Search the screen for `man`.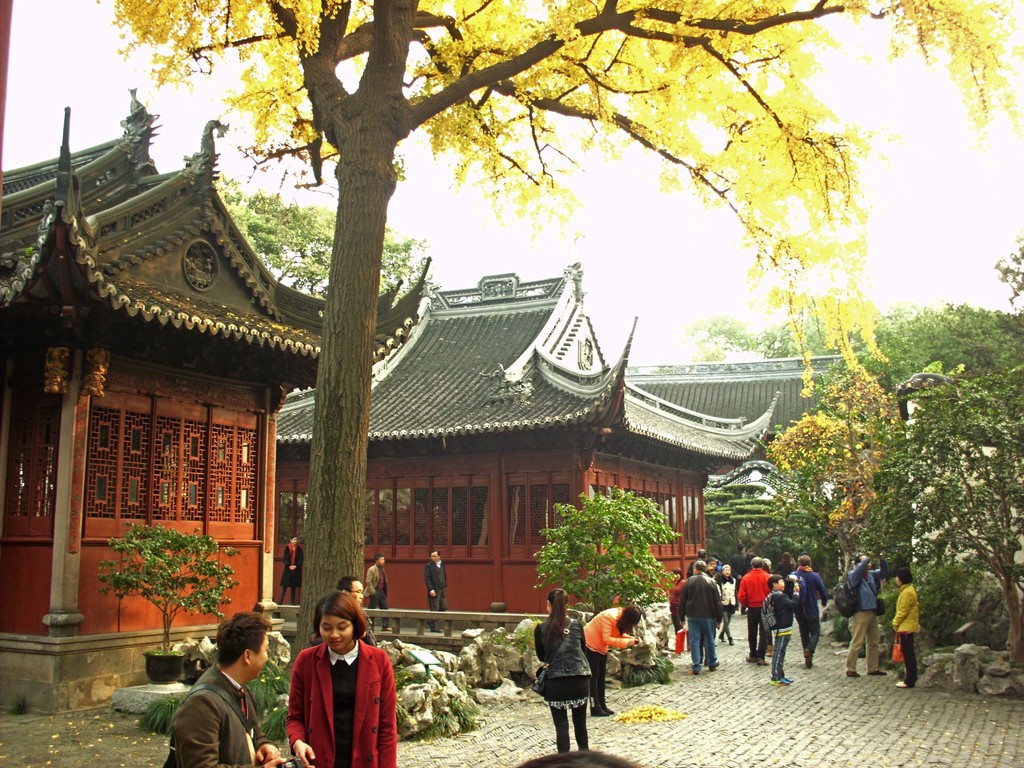
Found at crop(677, 561, 726, 673).
